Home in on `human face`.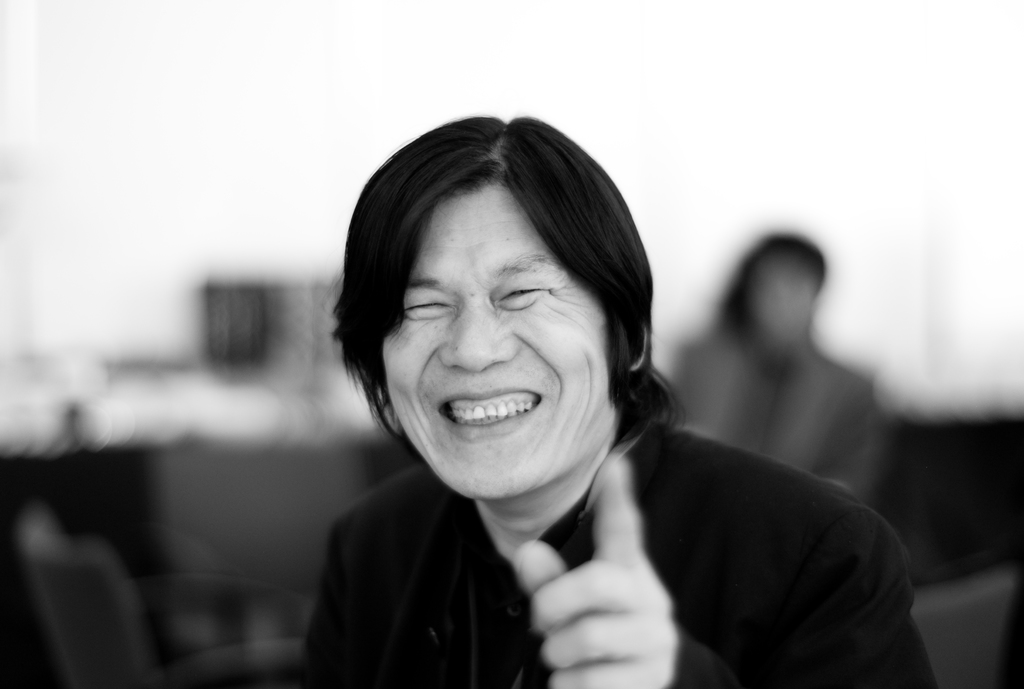
Homed in at bbox=(383, 182, 609, 505).
